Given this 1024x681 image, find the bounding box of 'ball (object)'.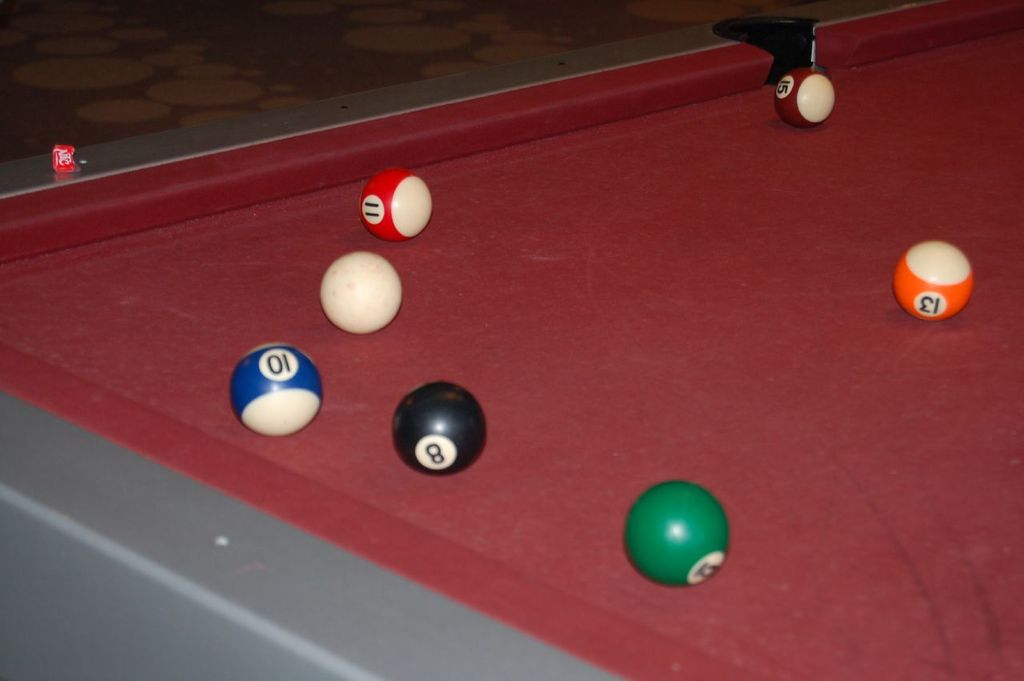
(x1=364, y1=169, x2=435, y2=240).
